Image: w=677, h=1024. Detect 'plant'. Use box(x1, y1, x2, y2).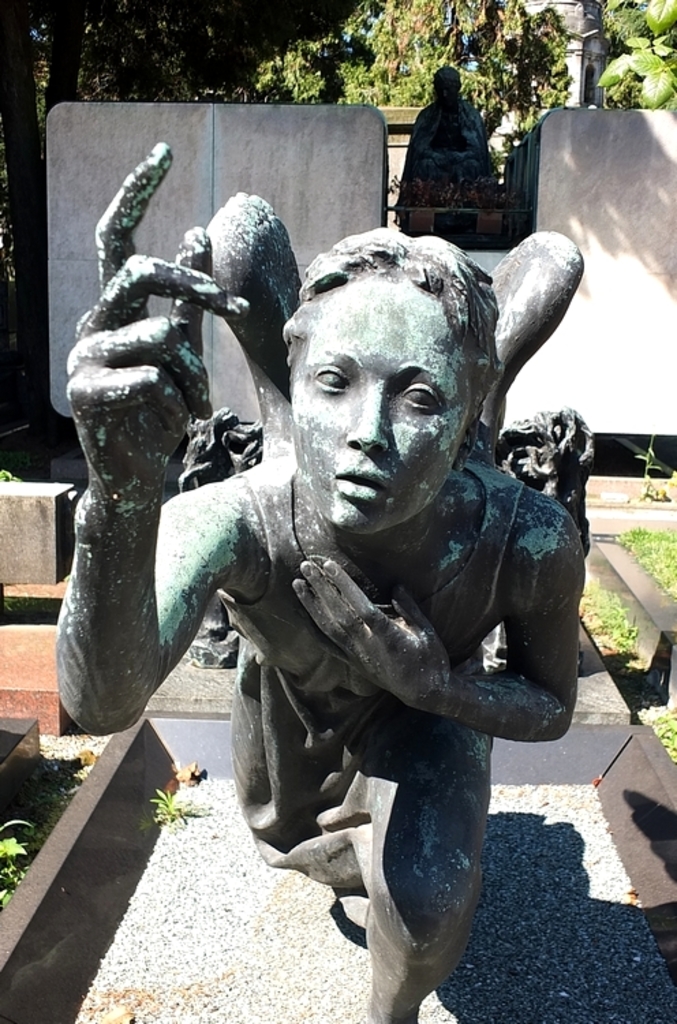
box(134, 782, 198, 826).
